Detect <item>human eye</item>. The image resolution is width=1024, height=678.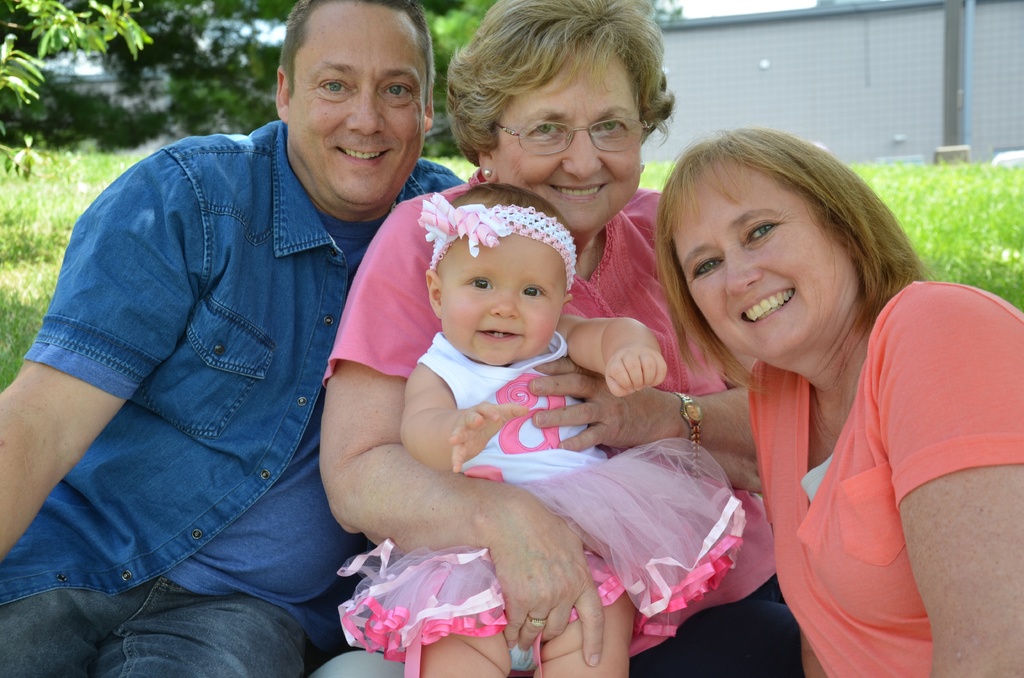
<region>595, 115, 628, 134</region>.
